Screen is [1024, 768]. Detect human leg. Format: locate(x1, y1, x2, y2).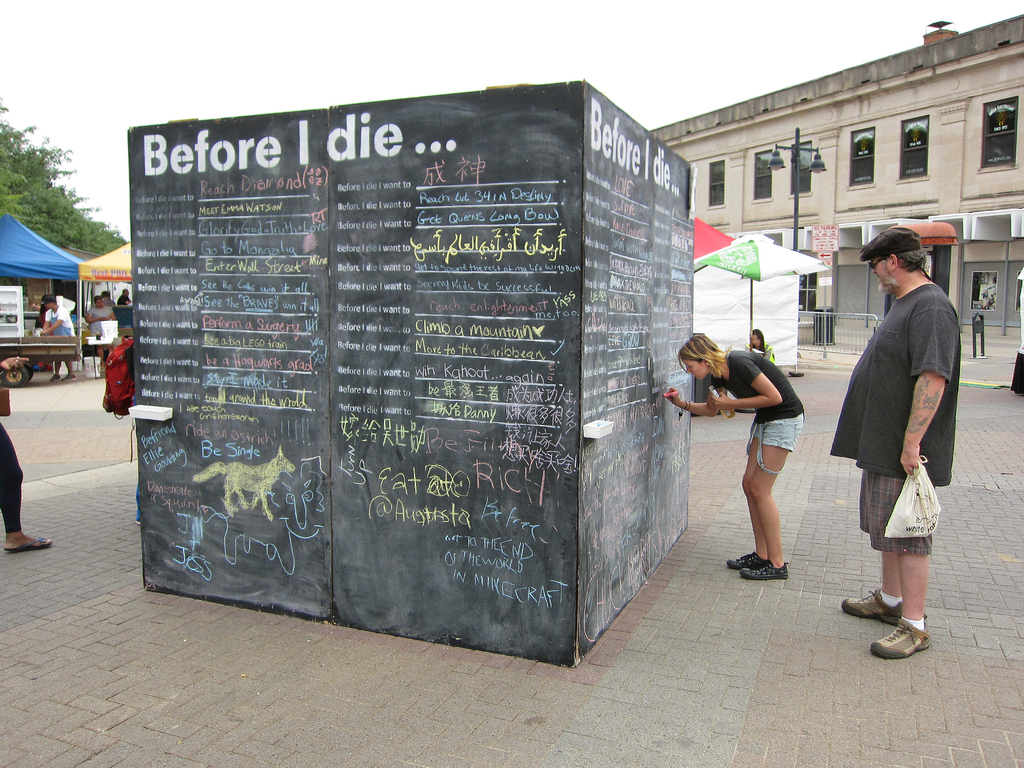
locate(0, 421, 54, 550).
